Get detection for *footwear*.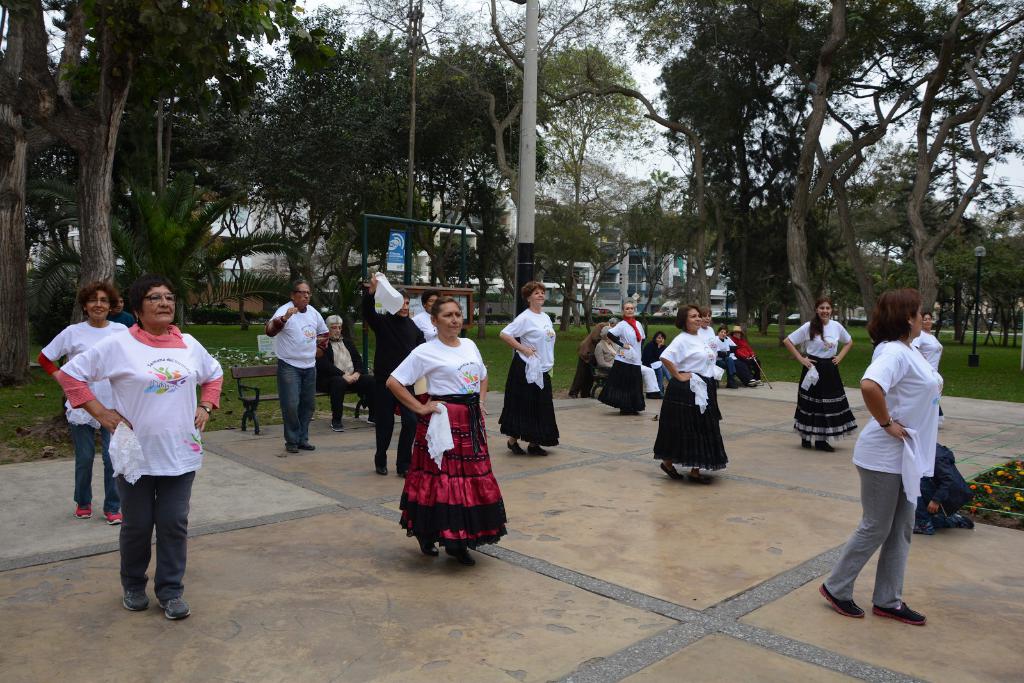
Detection: BBox(681, 474, 714, 484).
